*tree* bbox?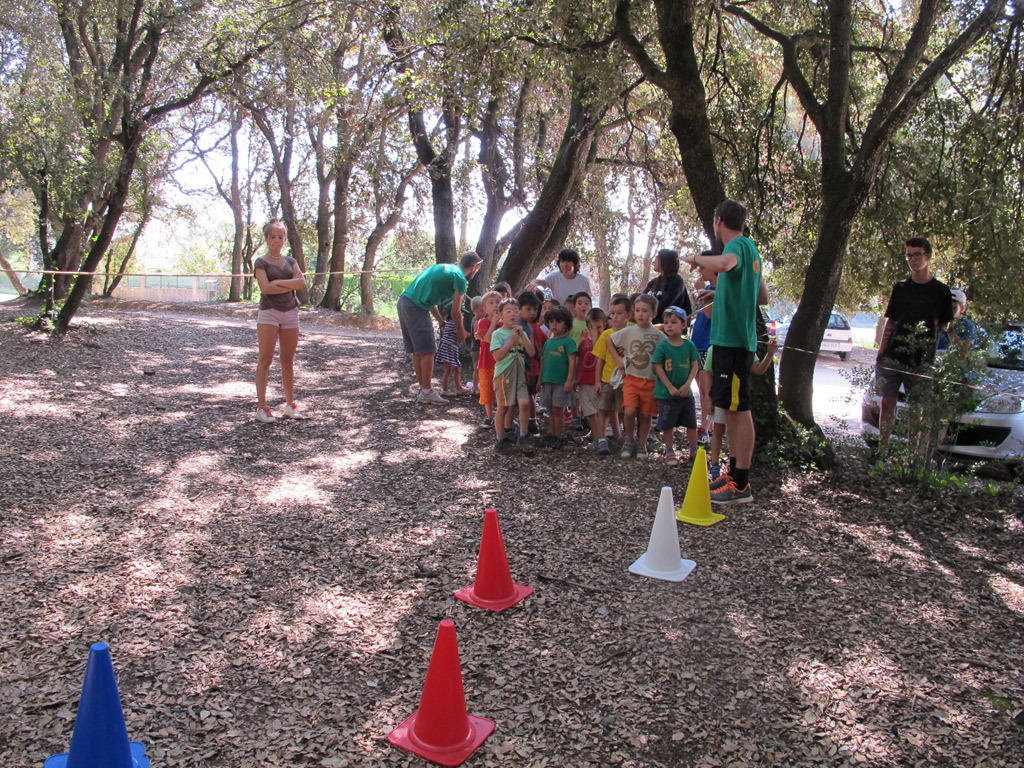
0:0:274:338
